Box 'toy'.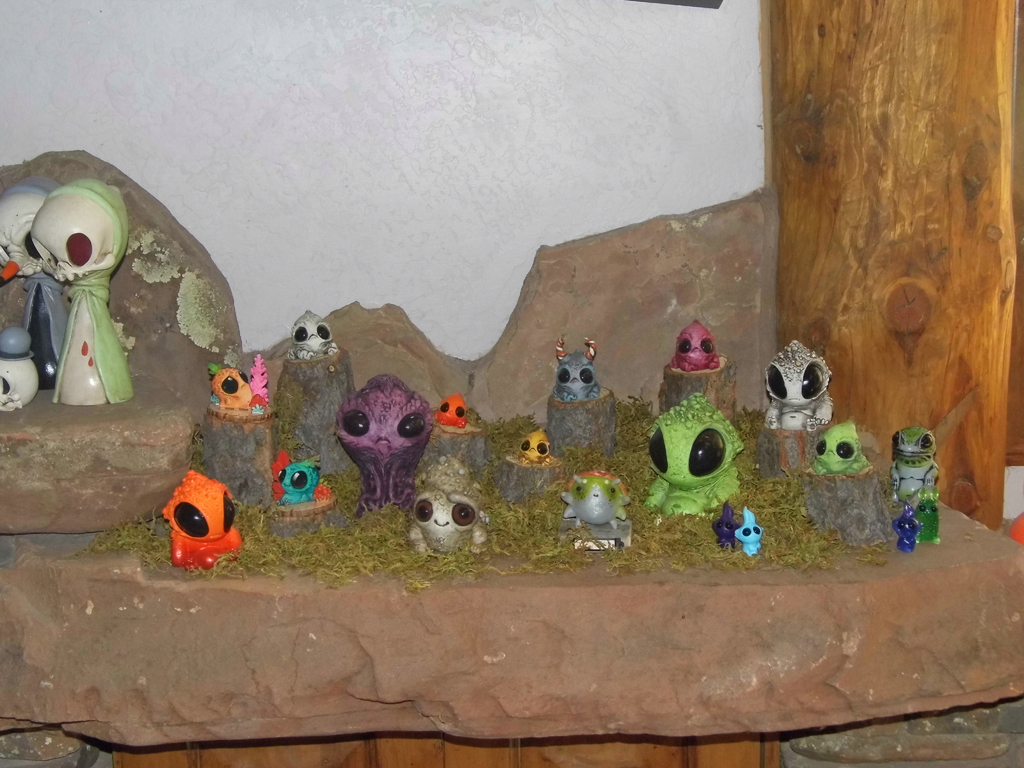
BBox(0, 172, 63, 402).
